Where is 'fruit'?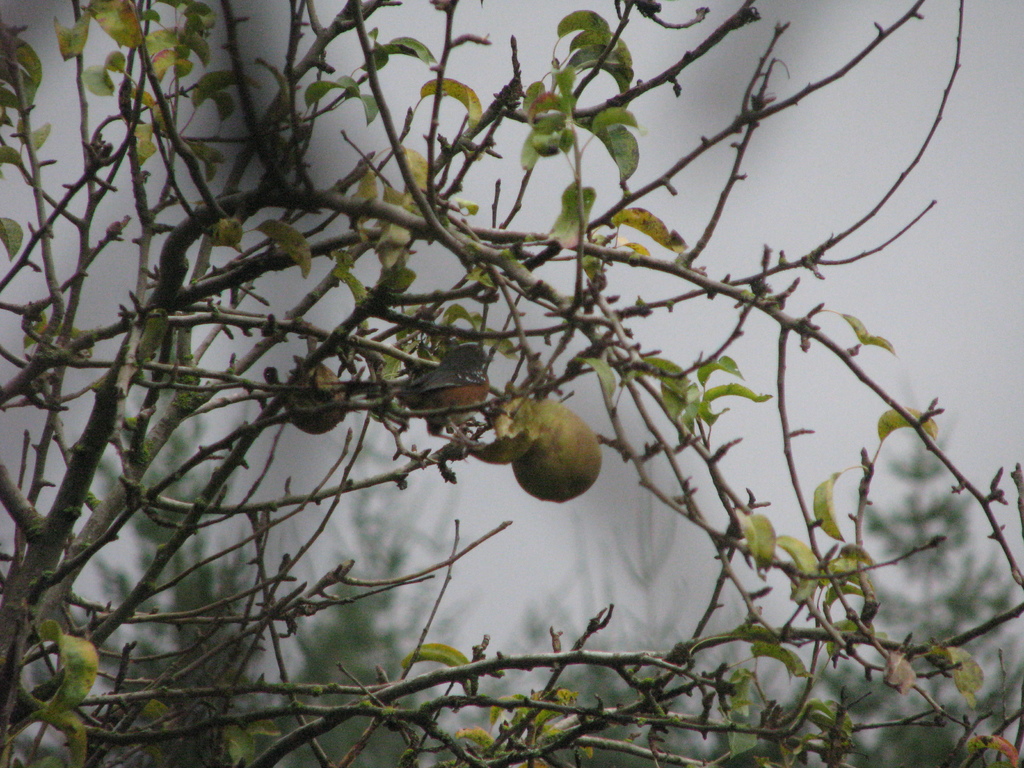
484 405 598 508.
